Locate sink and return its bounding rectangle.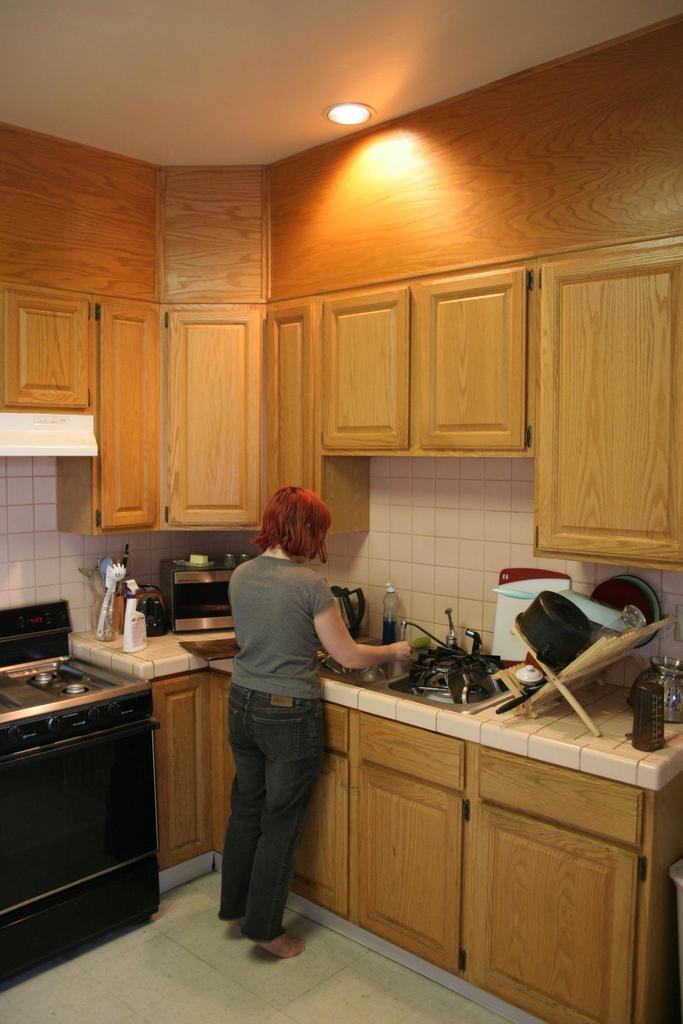
<bbox>318, 609, 511, 717</bbox>.
